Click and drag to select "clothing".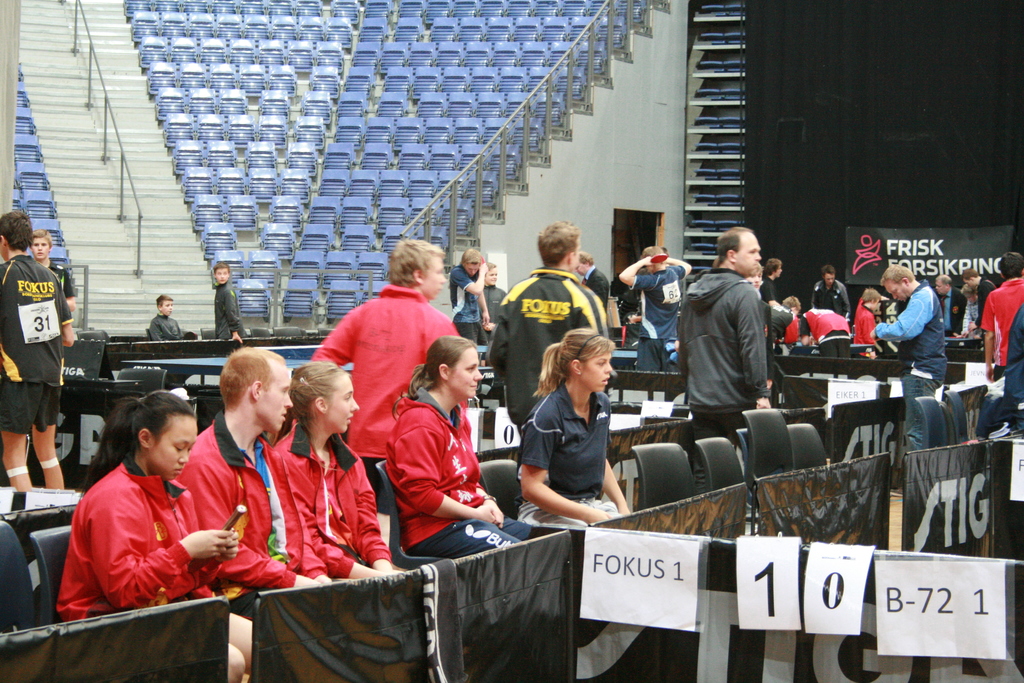
Selection: bbox=[777, 312, 810, 342].
